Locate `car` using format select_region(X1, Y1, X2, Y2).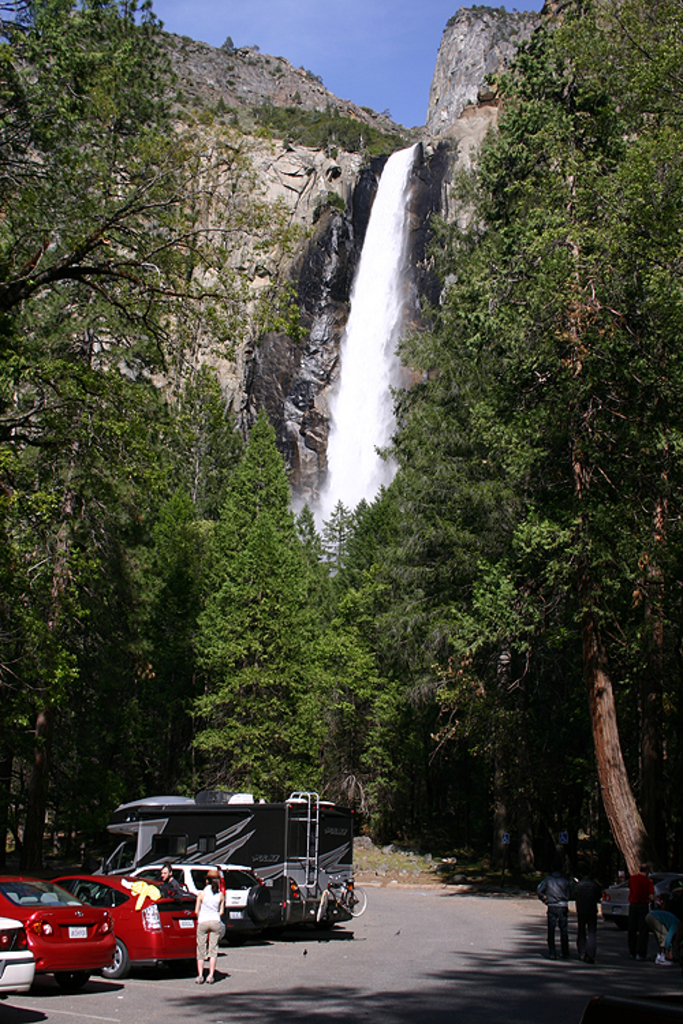
select_region(0, 863, 115, 998).
